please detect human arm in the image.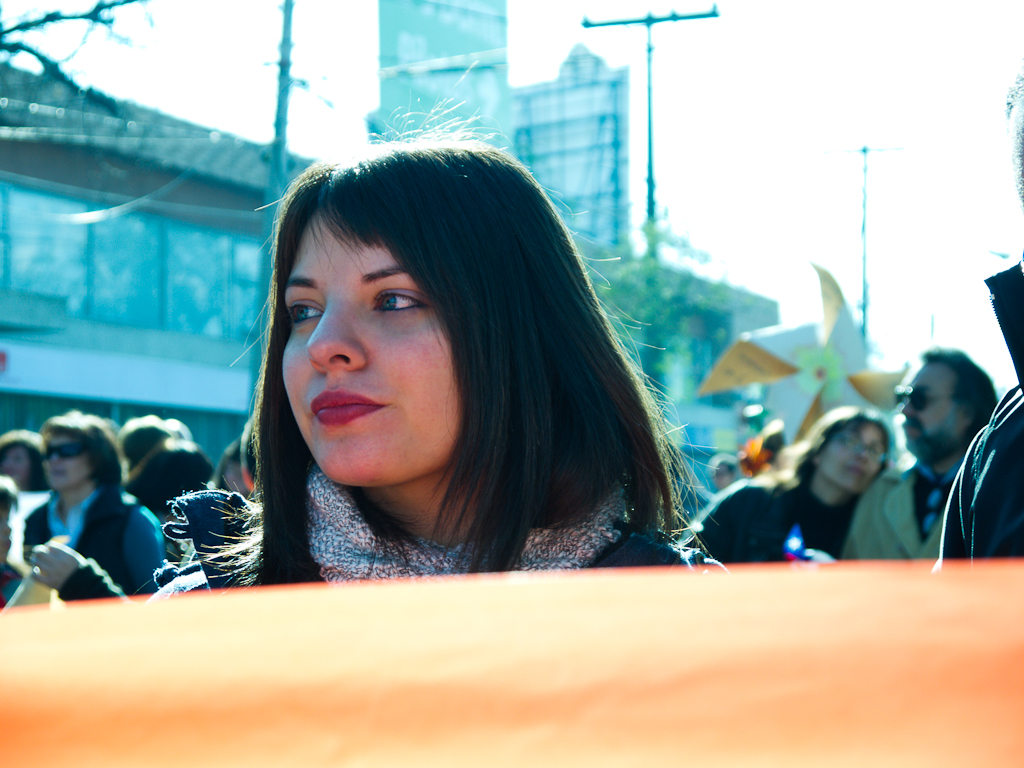
[left=27, top=540, right=131, bottom=604].
